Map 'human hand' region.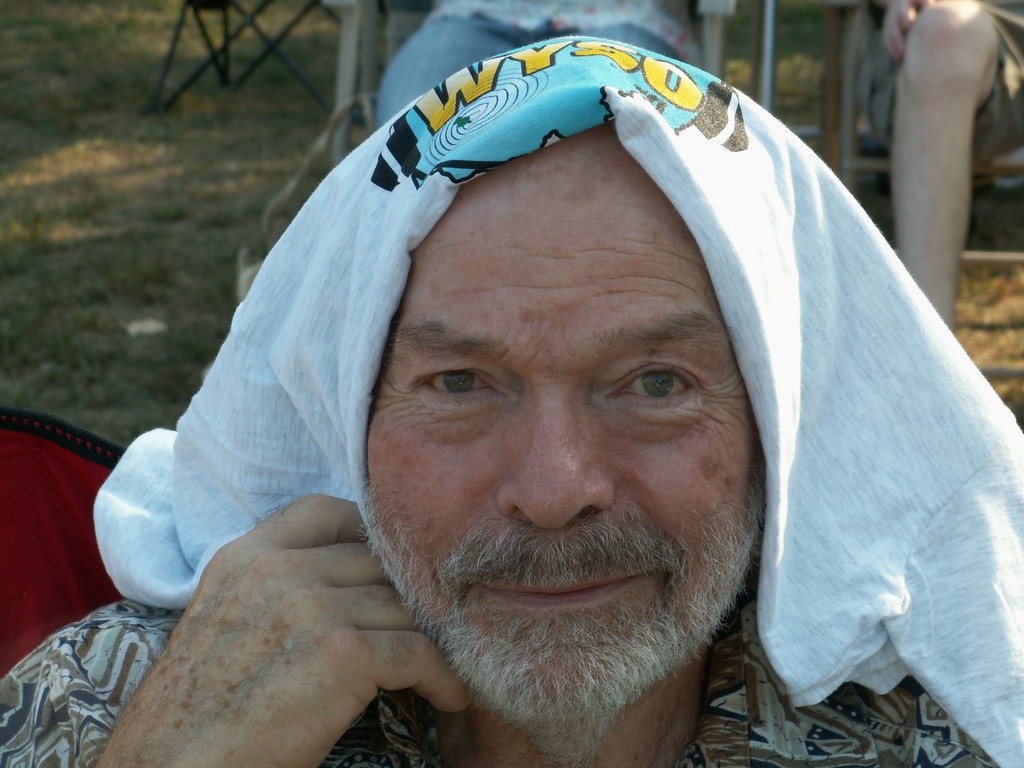
Mapped to [88,488,477,767].
